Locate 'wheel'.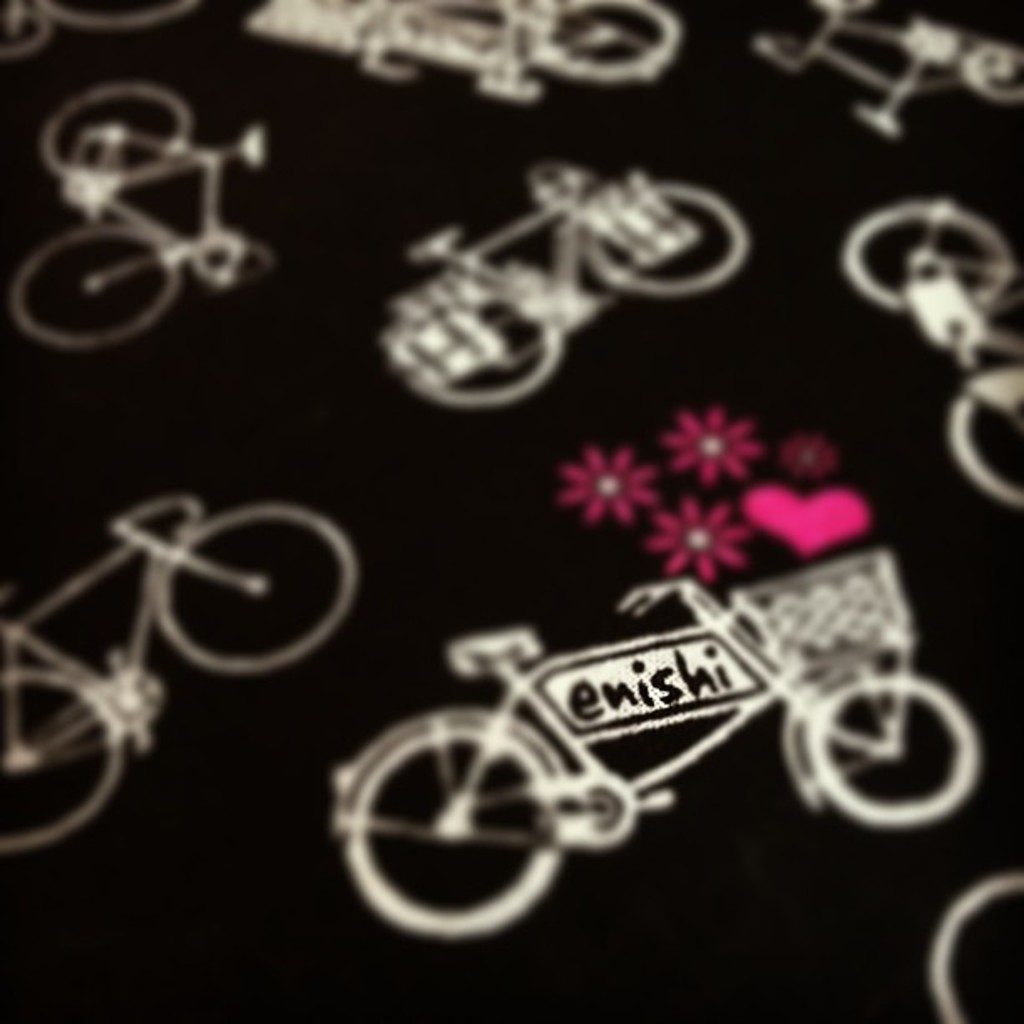
Bounding box: [x1=18, y1=223, x2=164, y2=346].
